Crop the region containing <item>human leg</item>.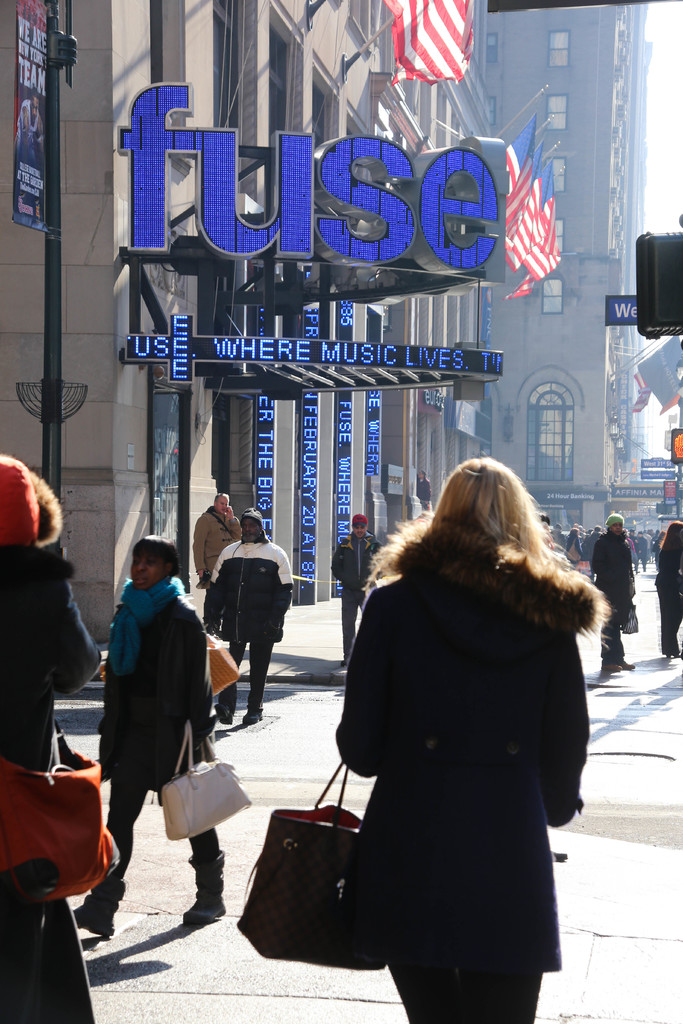
Crop region: detection(175, 725, 226, 917).
